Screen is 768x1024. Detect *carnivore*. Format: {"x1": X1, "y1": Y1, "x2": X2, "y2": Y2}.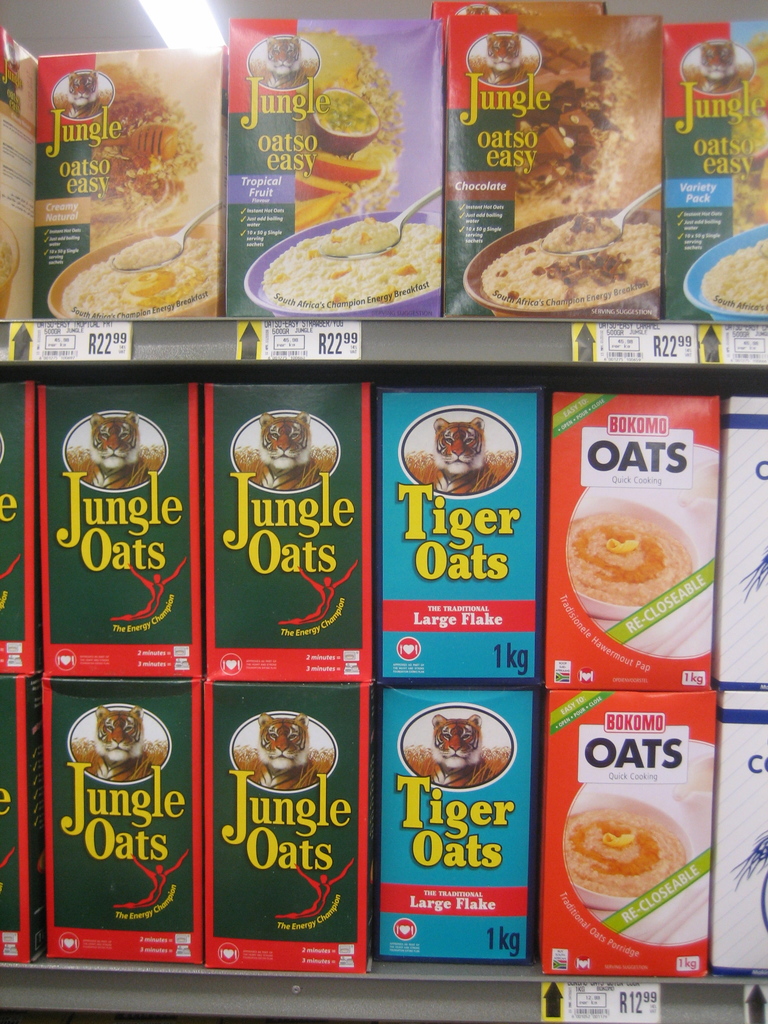
{"x1": 61, "y1": 68, "x2": 114, "y2": 123}.
